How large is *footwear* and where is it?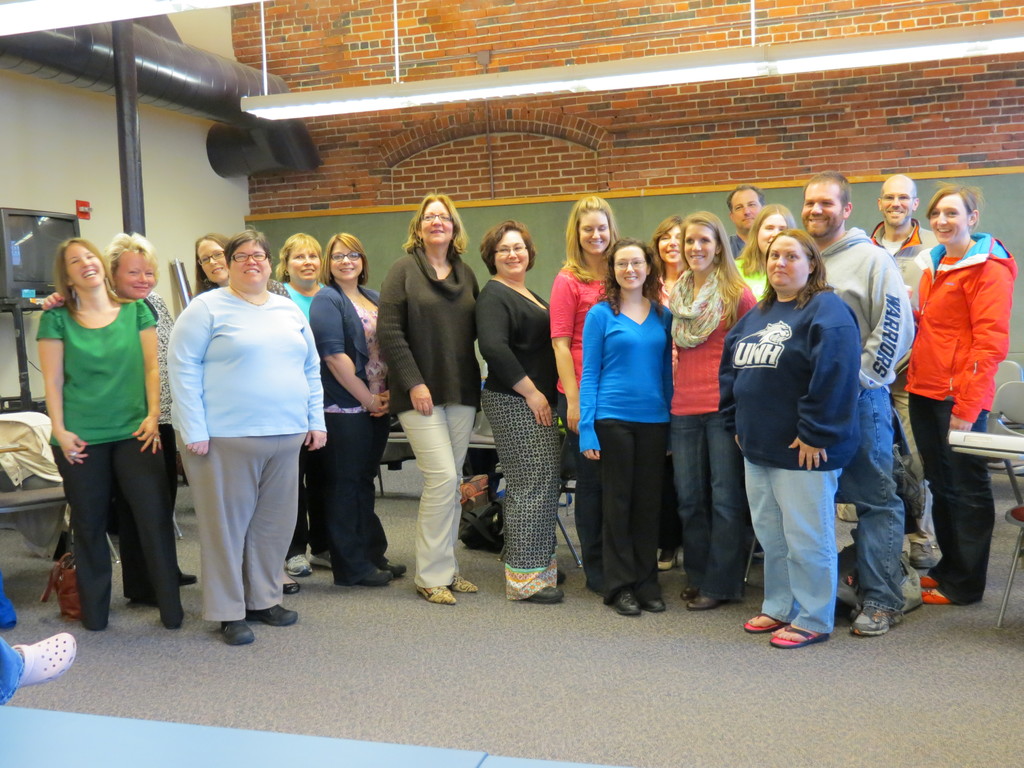
Bounding box: (x1=1004, y1=507, x2=1023, y2=527).
